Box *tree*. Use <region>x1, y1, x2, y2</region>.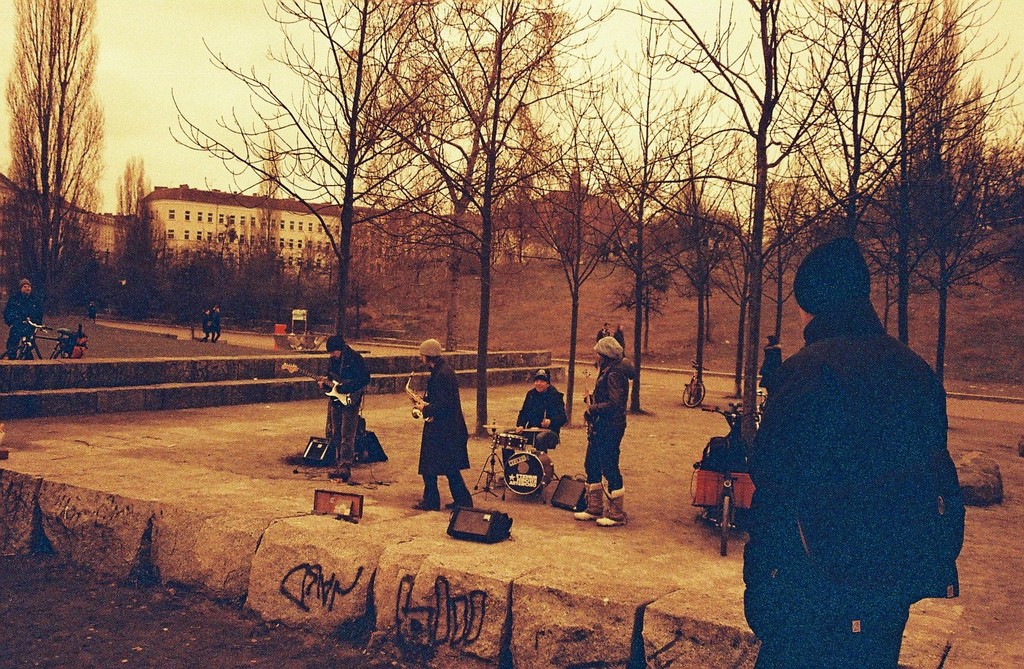
<region>102, 140, 177, 327</region>.
